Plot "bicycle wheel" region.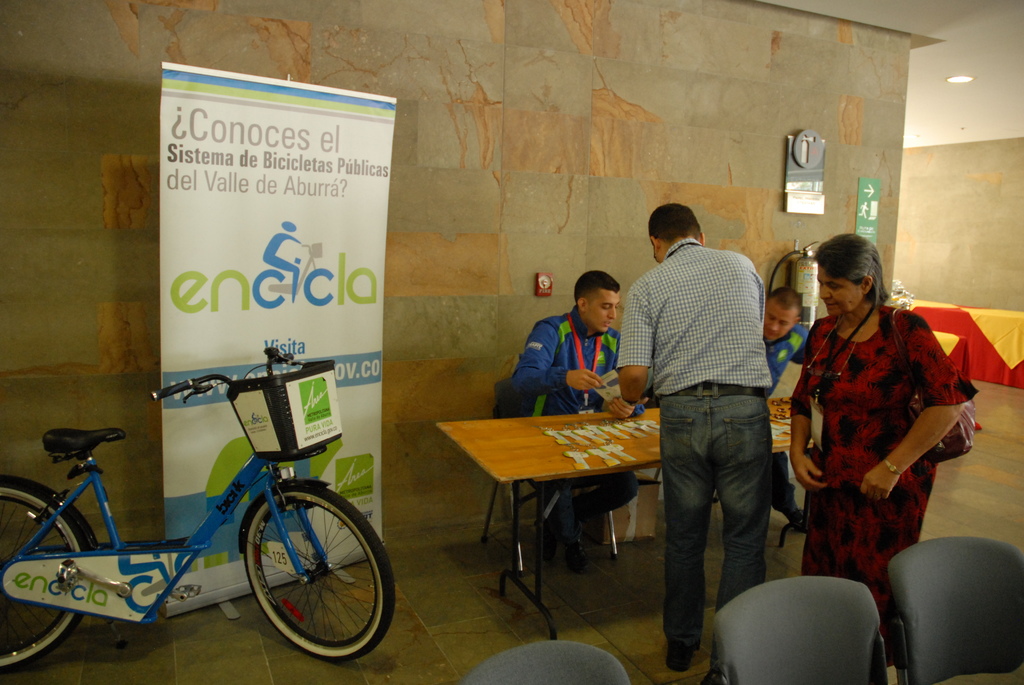
Plotted at <box>0,474,93,678</box>.
